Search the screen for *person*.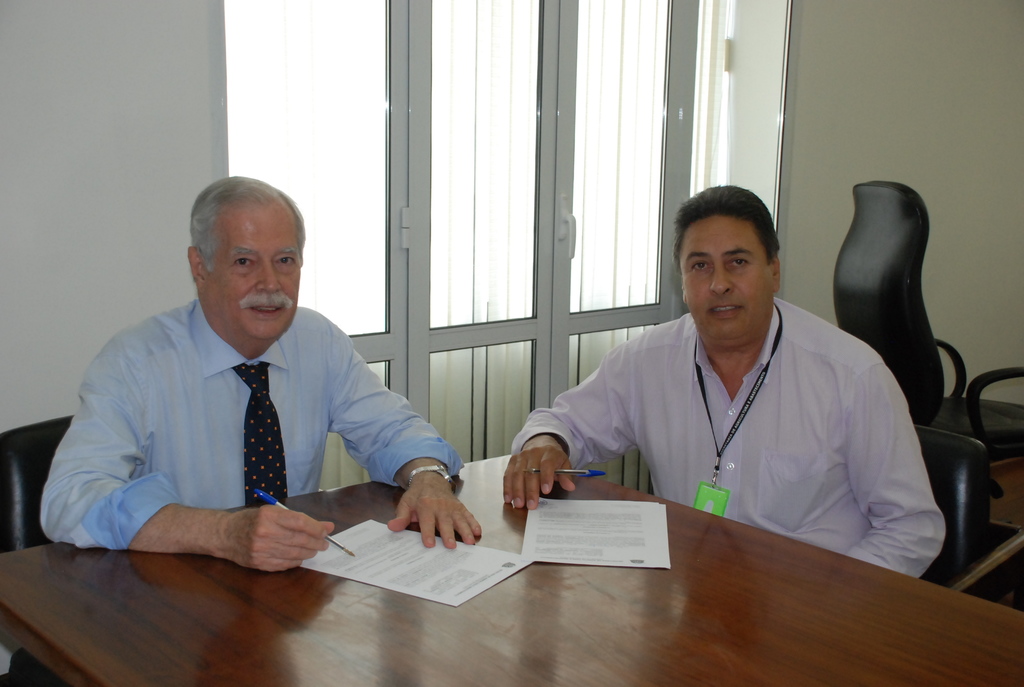
Found at pyautogui.locateOnScreen(37, 175, 482, 574).
